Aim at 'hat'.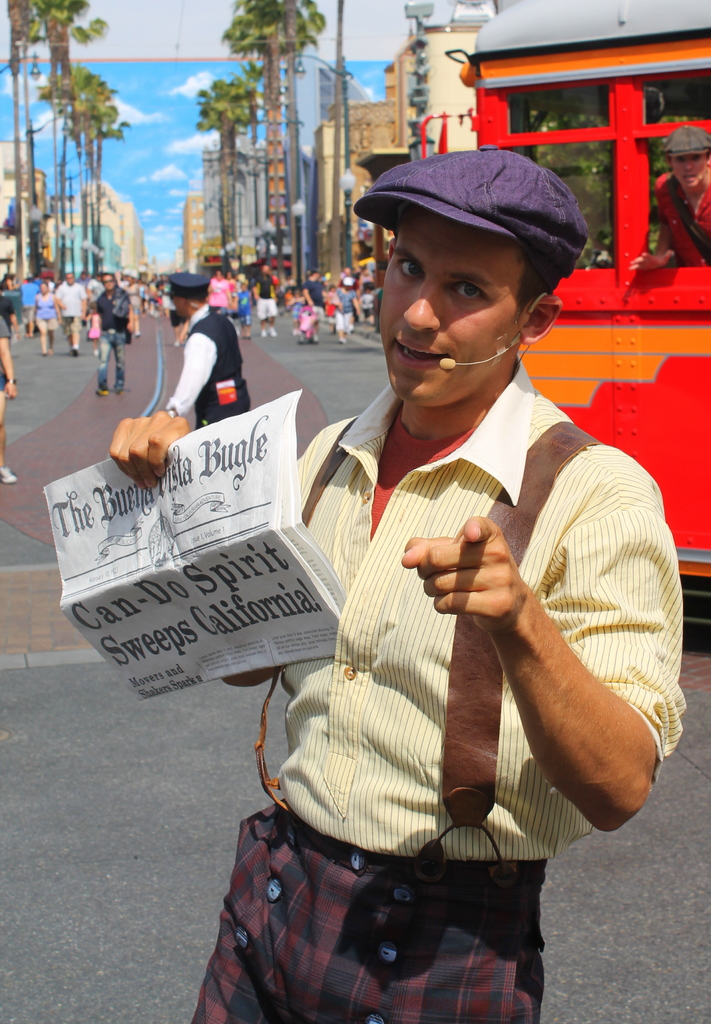
Aimed at 155:268:213:301.
